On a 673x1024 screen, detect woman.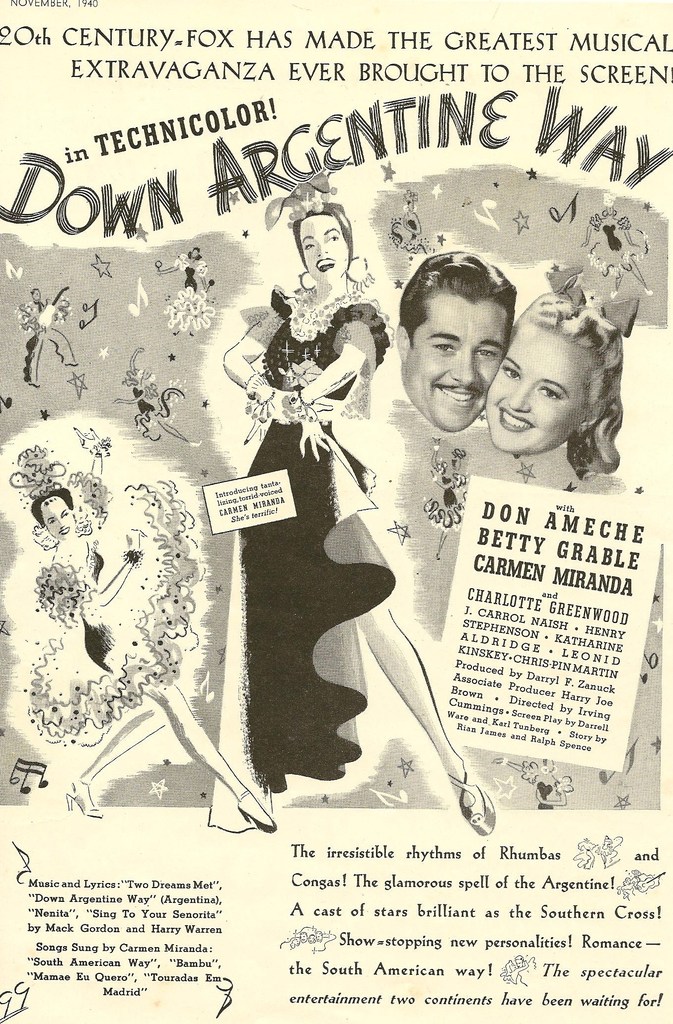
box=[201, 180, 404, 814].
